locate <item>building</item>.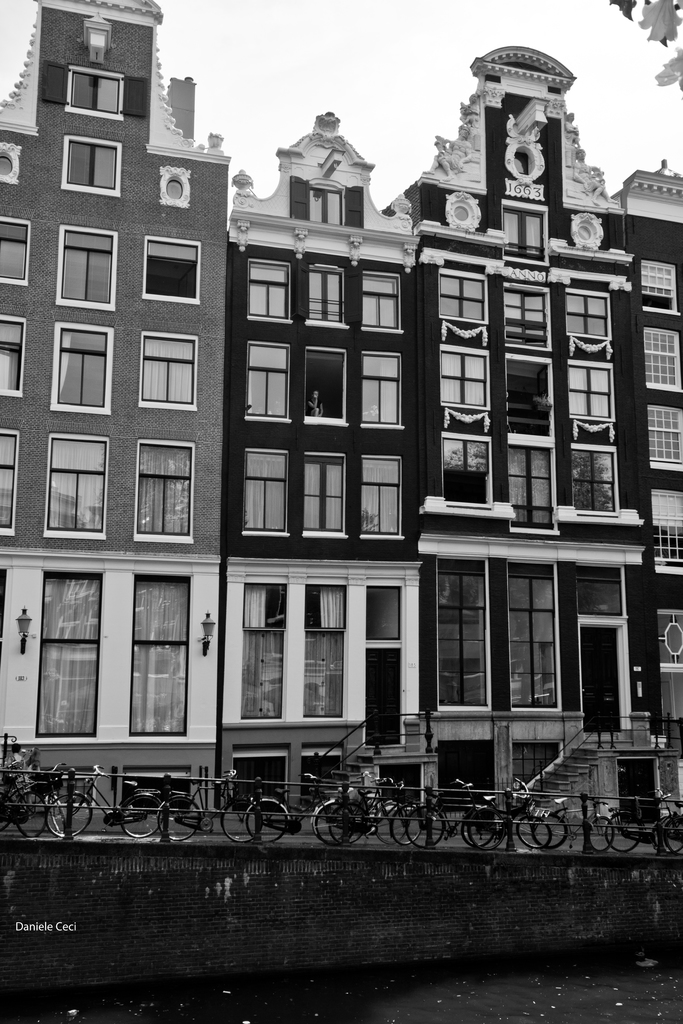
Bounding box: detection(616, 168, 682, 753).
